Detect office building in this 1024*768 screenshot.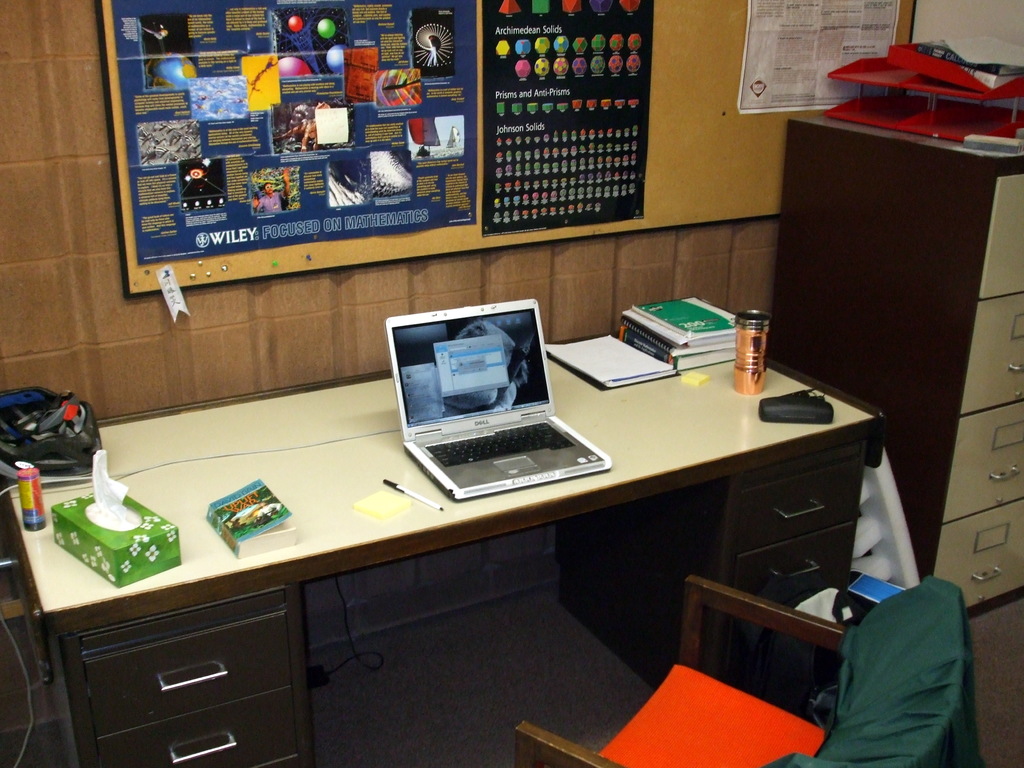
Detection: [3, 0, 1023, 767].
